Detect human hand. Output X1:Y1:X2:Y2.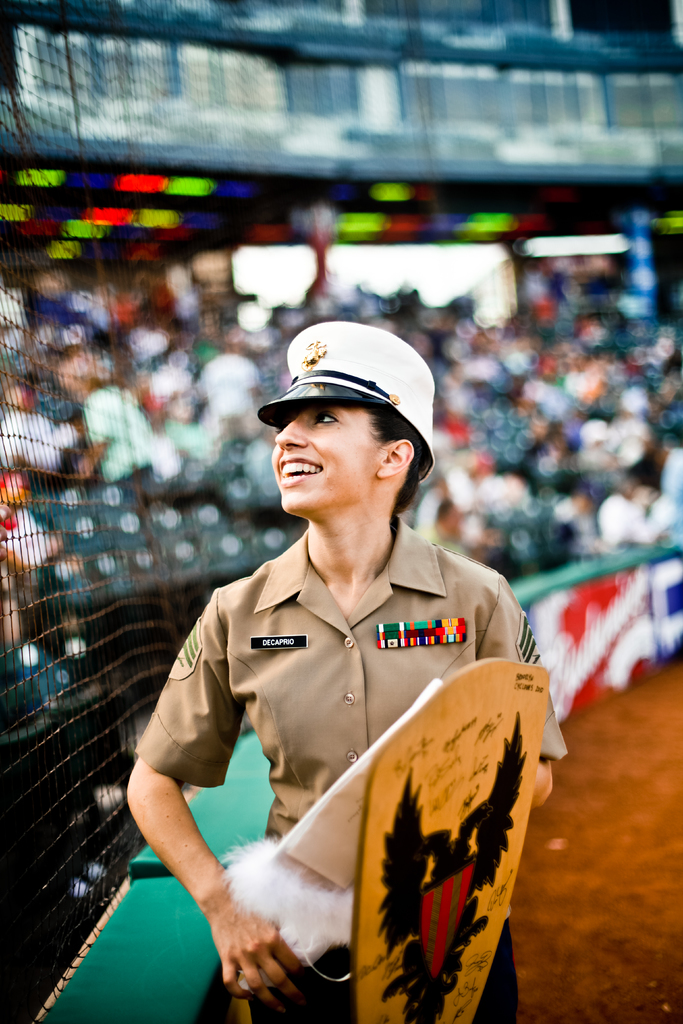
202:892:314:1007.
